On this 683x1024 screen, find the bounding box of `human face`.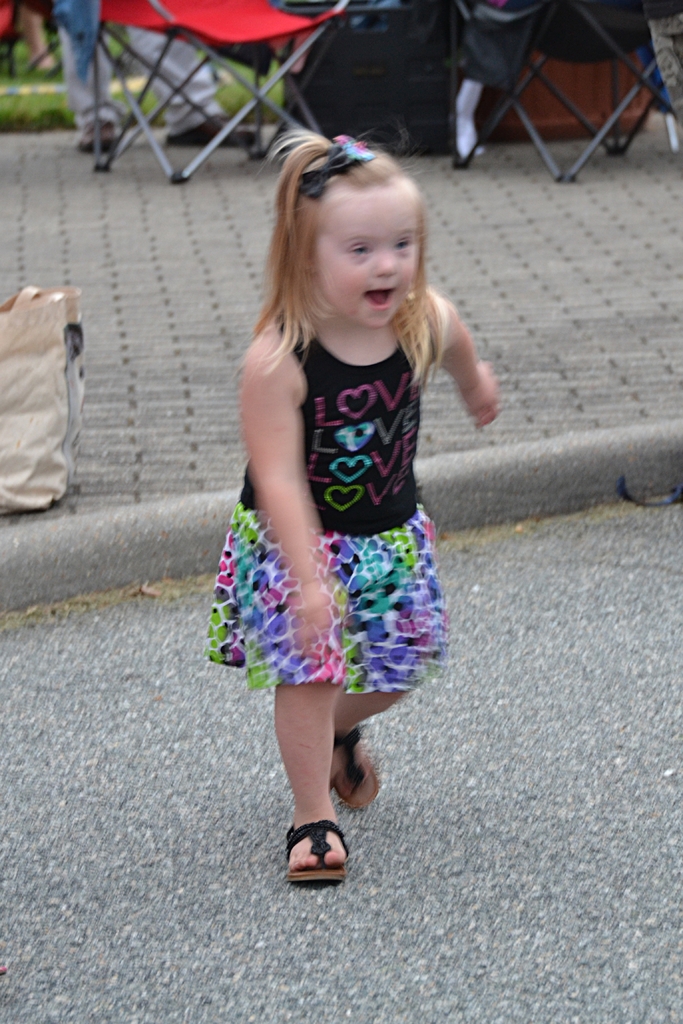
Bounding box: x1=320 y1=197 x2=418 y2=325.
